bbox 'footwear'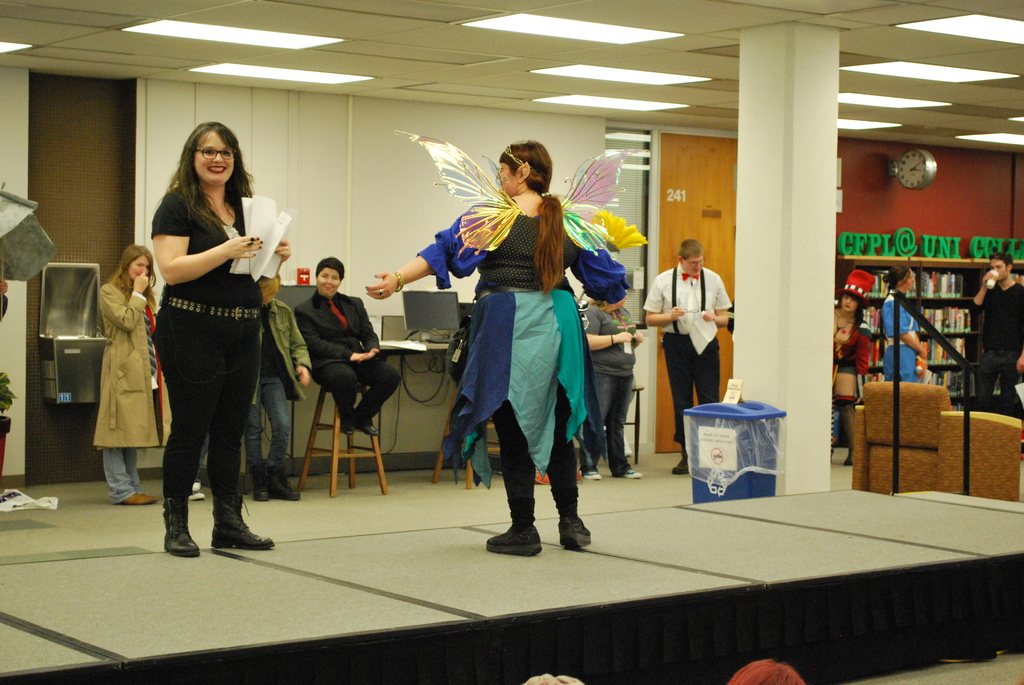
[272, 478, 297, 498]
